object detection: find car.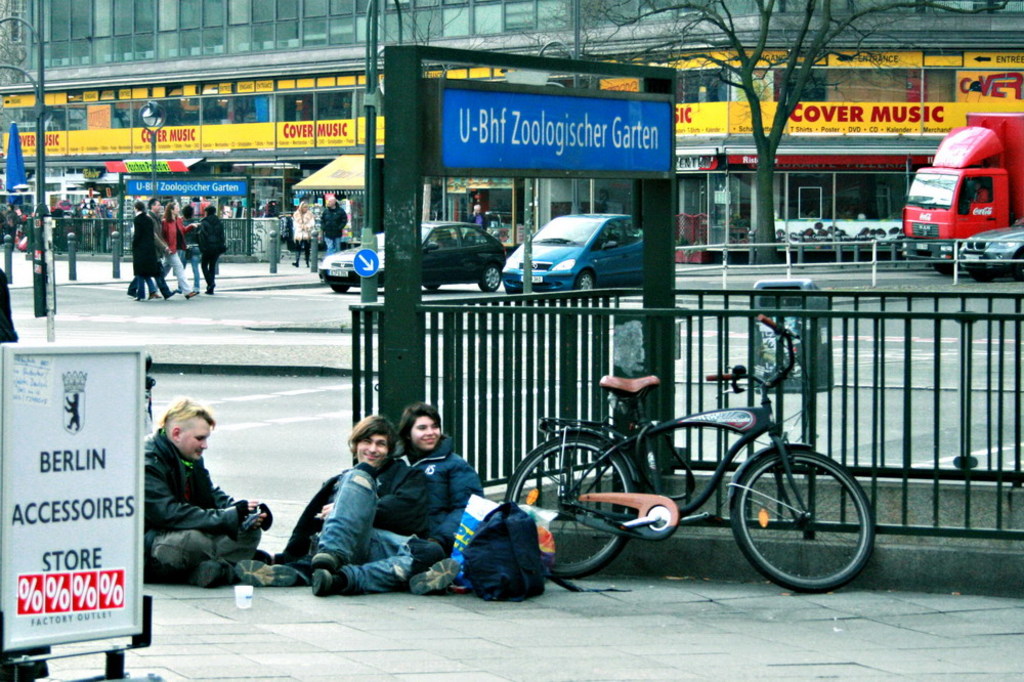
x1=317, y1=215, x2=507, y2=294.
